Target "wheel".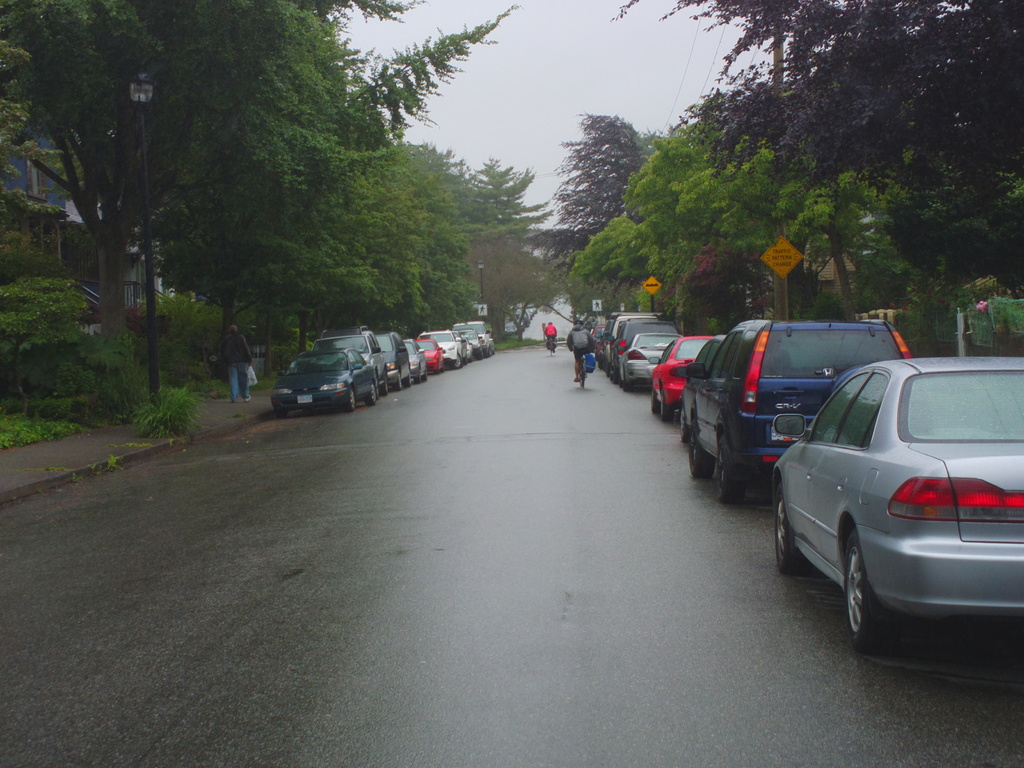
Target region: pyautogui.locateOnScreen(611, 369, 616, 382).
